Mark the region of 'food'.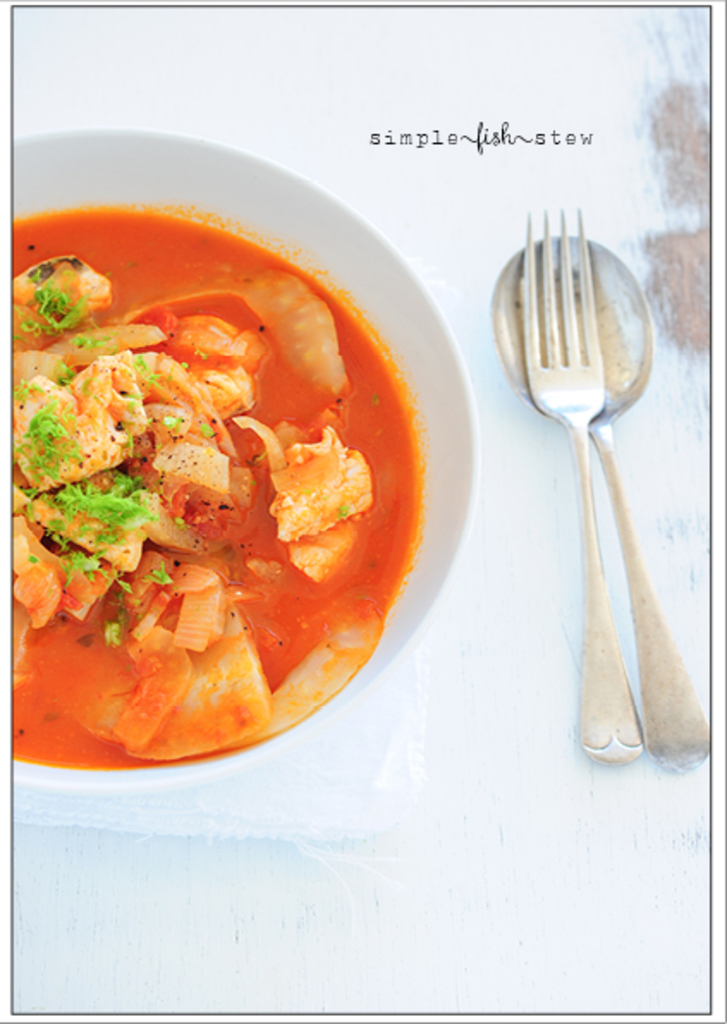
Region: {"x1": 22, "y1": 179, "x2": 440, "y2": 756}.
